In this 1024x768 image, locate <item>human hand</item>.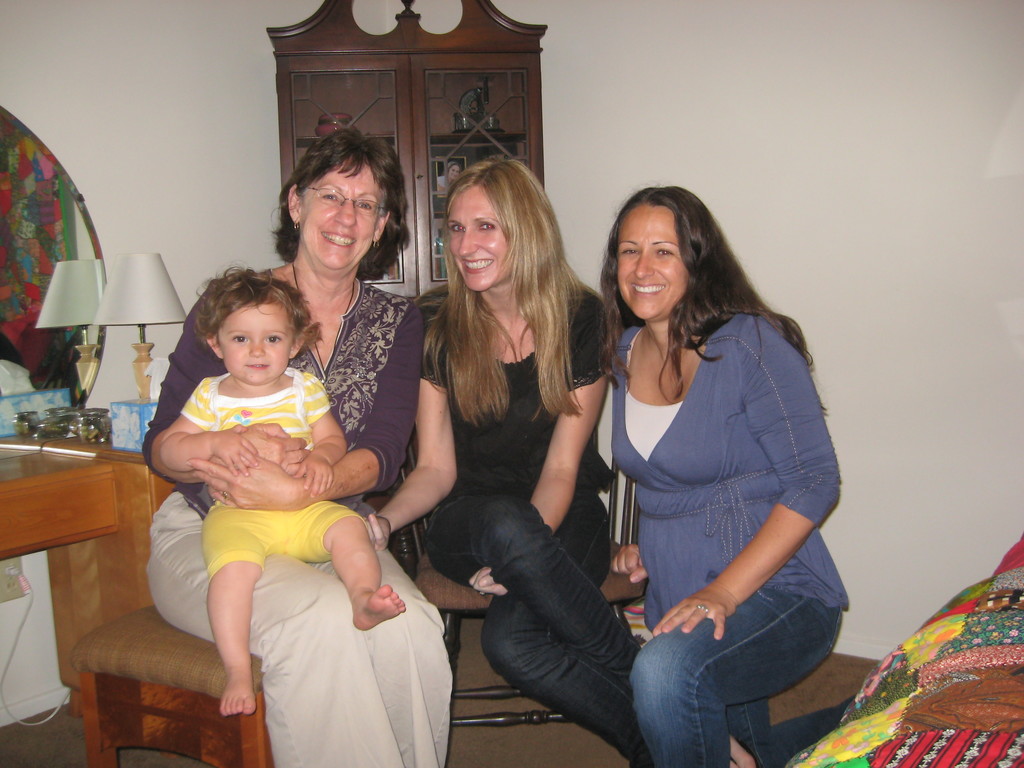
Bounding box: <box>212,419,259,480</box>.
